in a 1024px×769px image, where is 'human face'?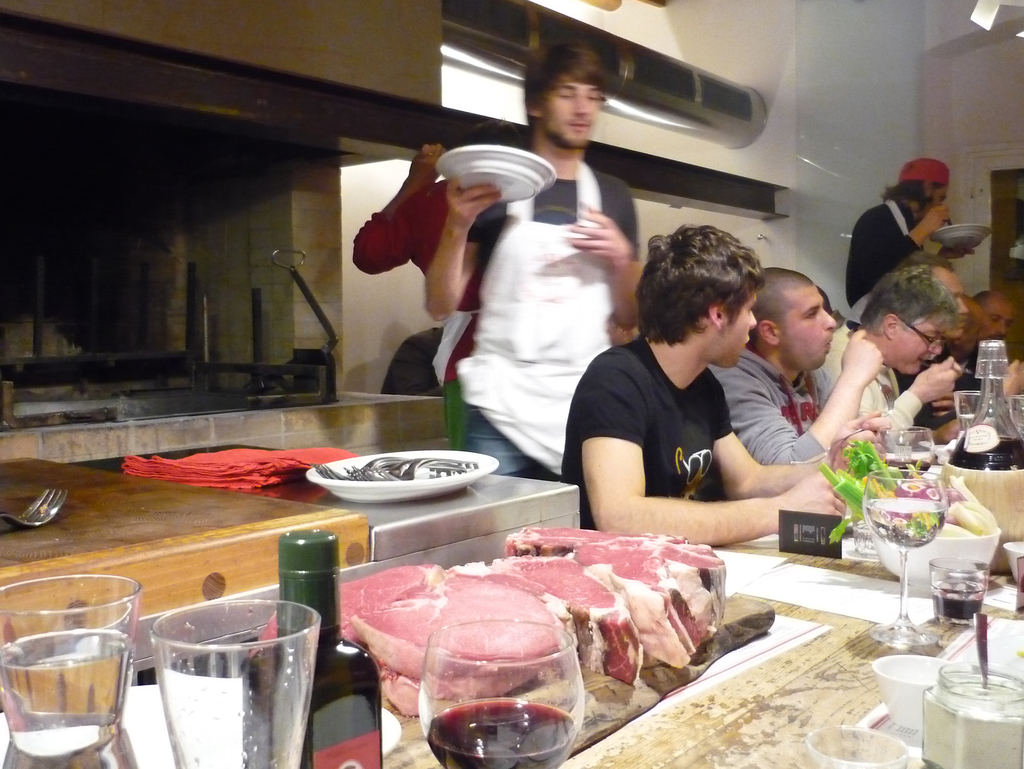
<region>925, 188, 959, 219</region>.
